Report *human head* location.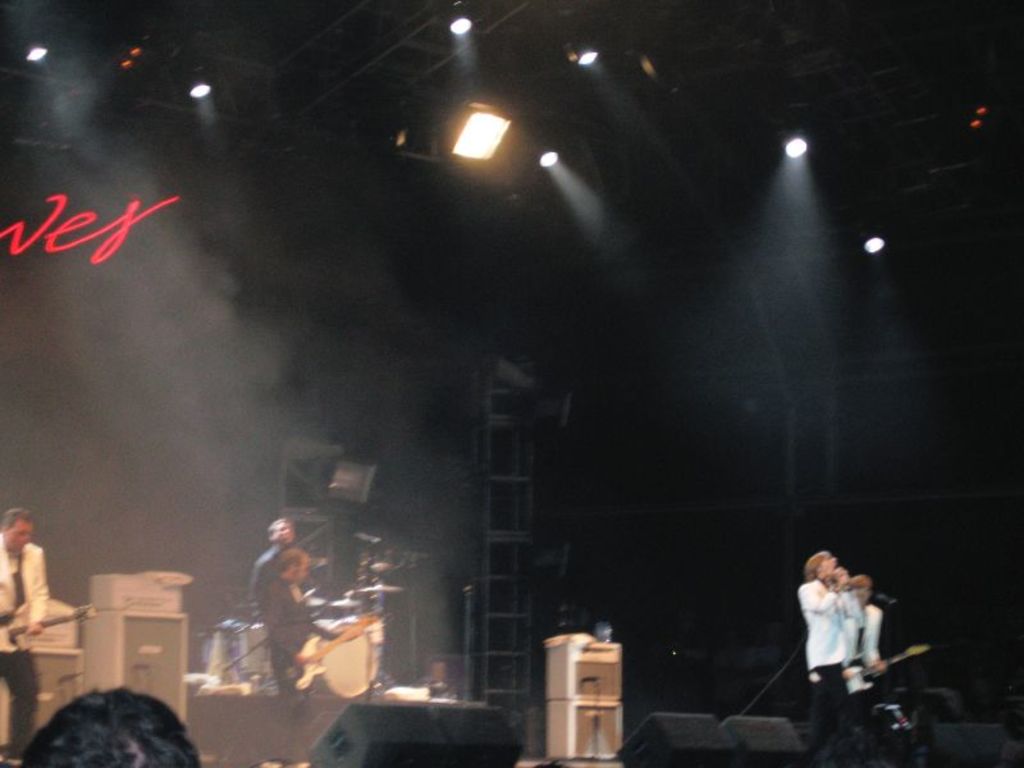
Report: (840, 576, 869, 611).
